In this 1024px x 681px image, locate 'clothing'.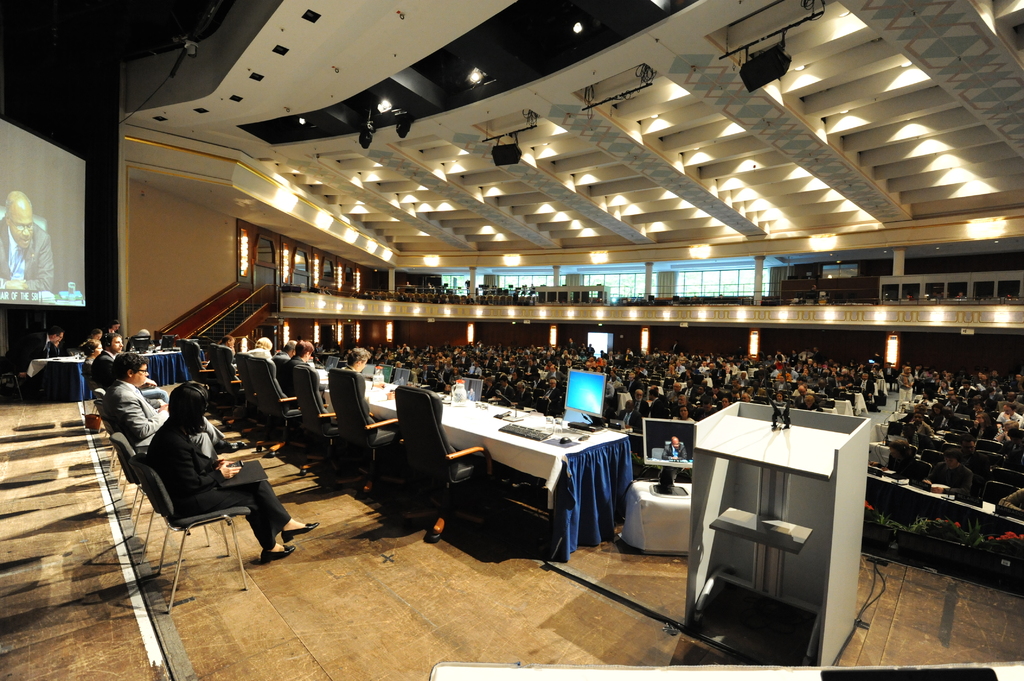
Bounding box: crop(107, 374, 230, 452).
